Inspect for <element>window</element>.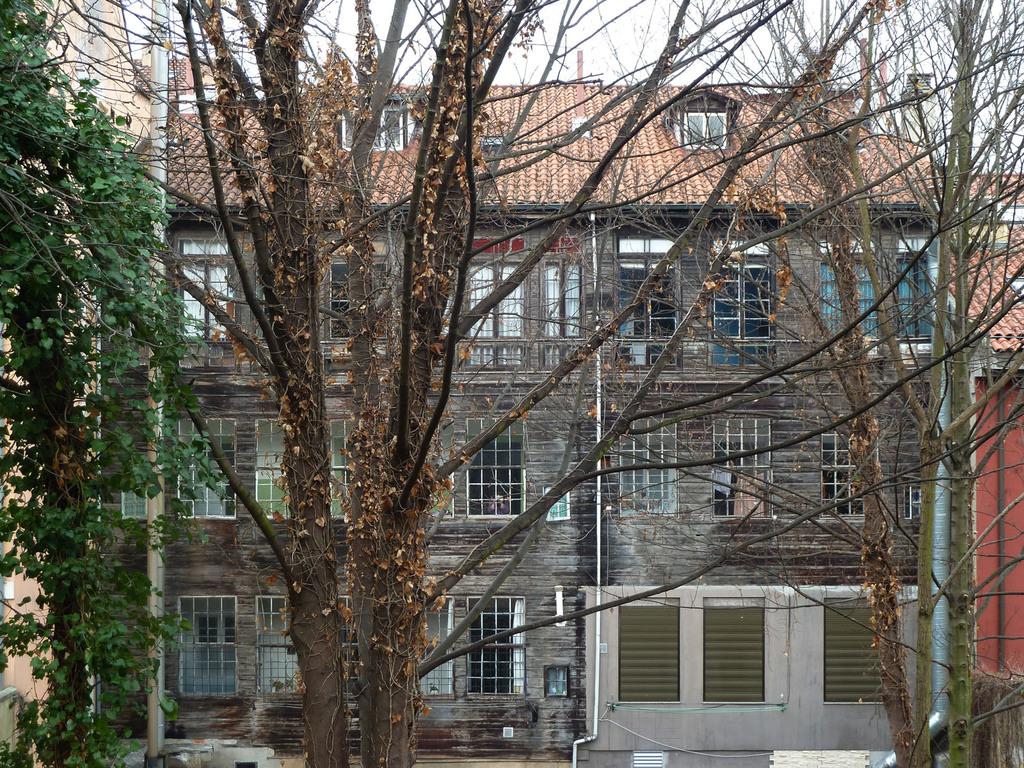
Inspection: (left=253, top=415, right=289, bottom=515).
